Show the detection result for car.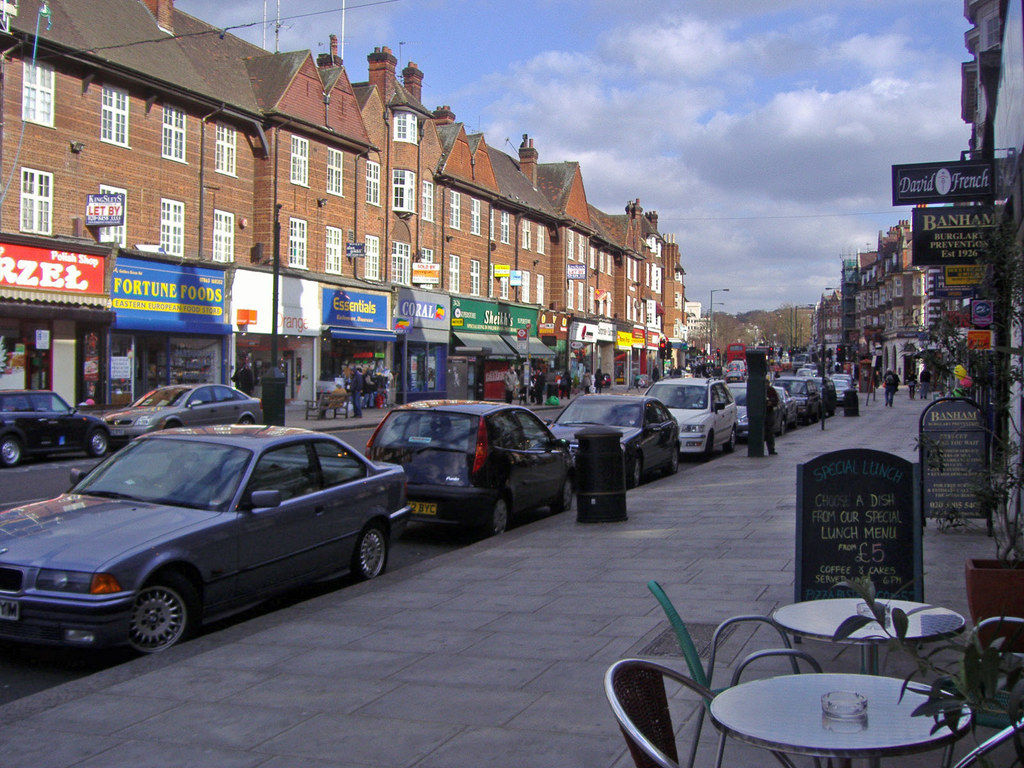
box(726, 358, 744, 377).
